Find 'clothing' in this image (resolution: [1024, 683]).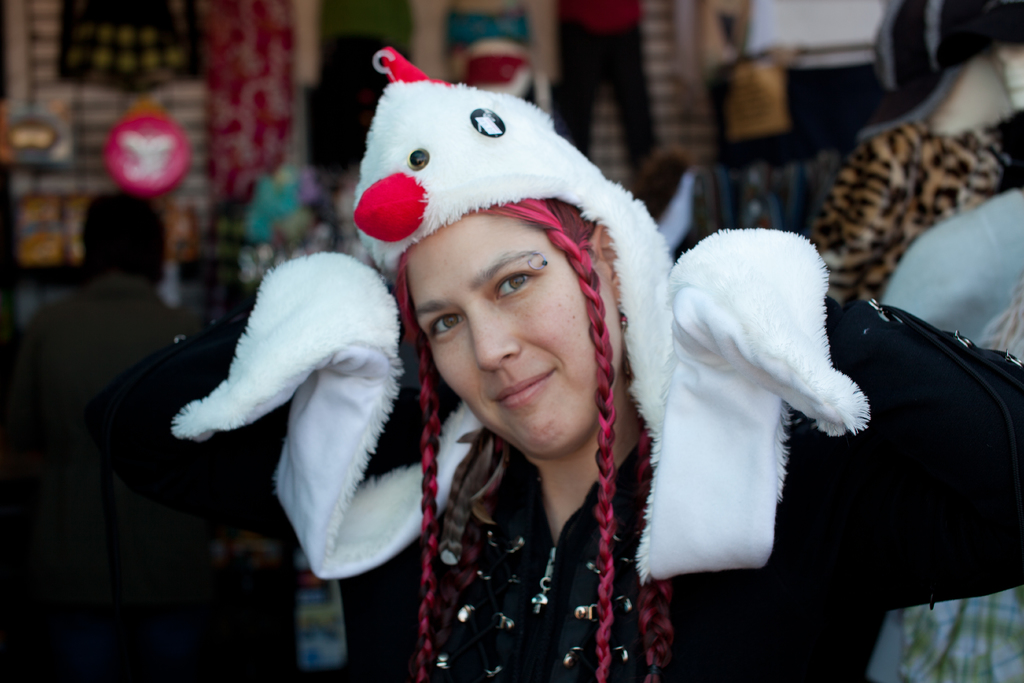
region(159, 37, 1023, 679).
